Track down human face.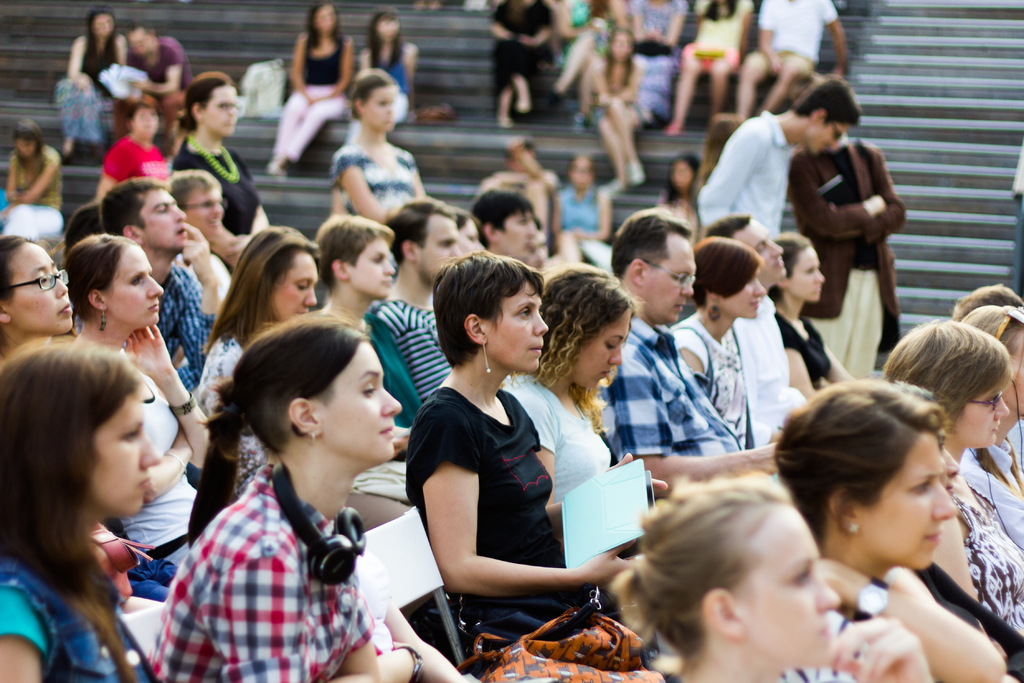
Tracked to left=858, top=427, right=955, bottom=570.
